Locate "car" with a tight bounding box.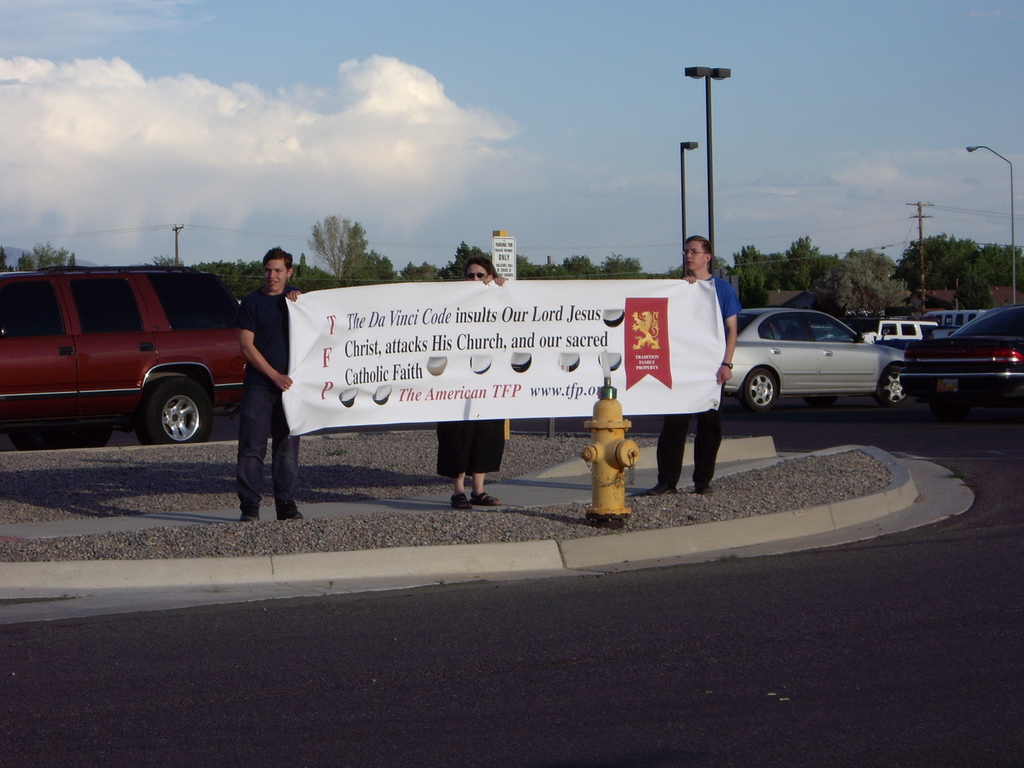
pyautogui.locateOnScreen(905, 300, 1023, 419).
